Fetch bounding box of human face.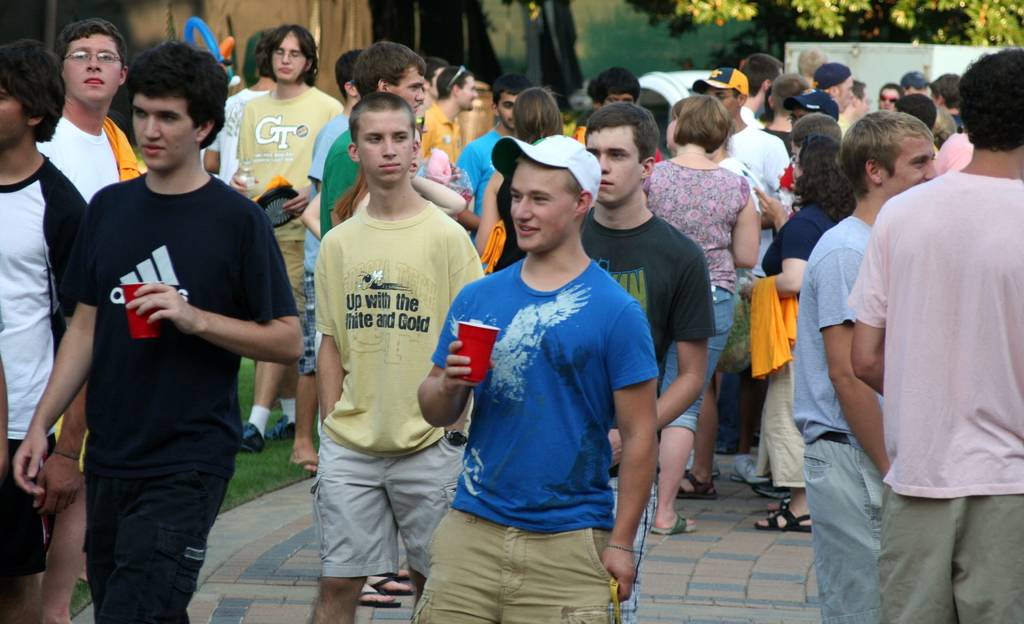
Bbox: rect(0, 81, 31, 145).
